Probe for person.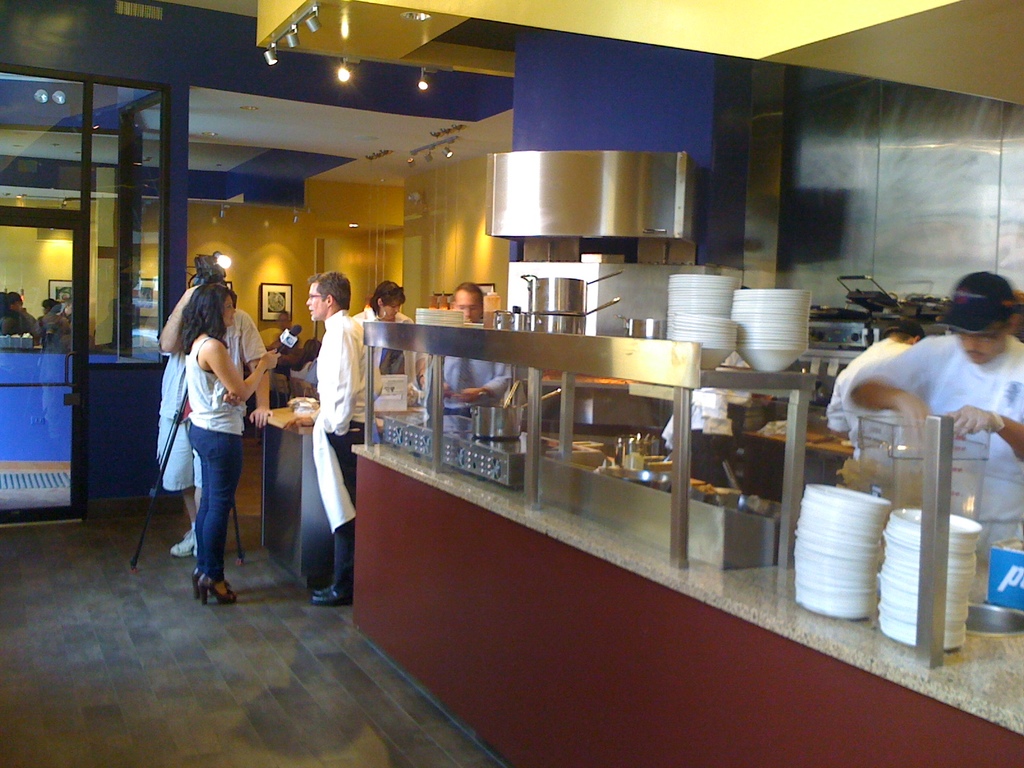
Probe result: 824,320,924,452.
